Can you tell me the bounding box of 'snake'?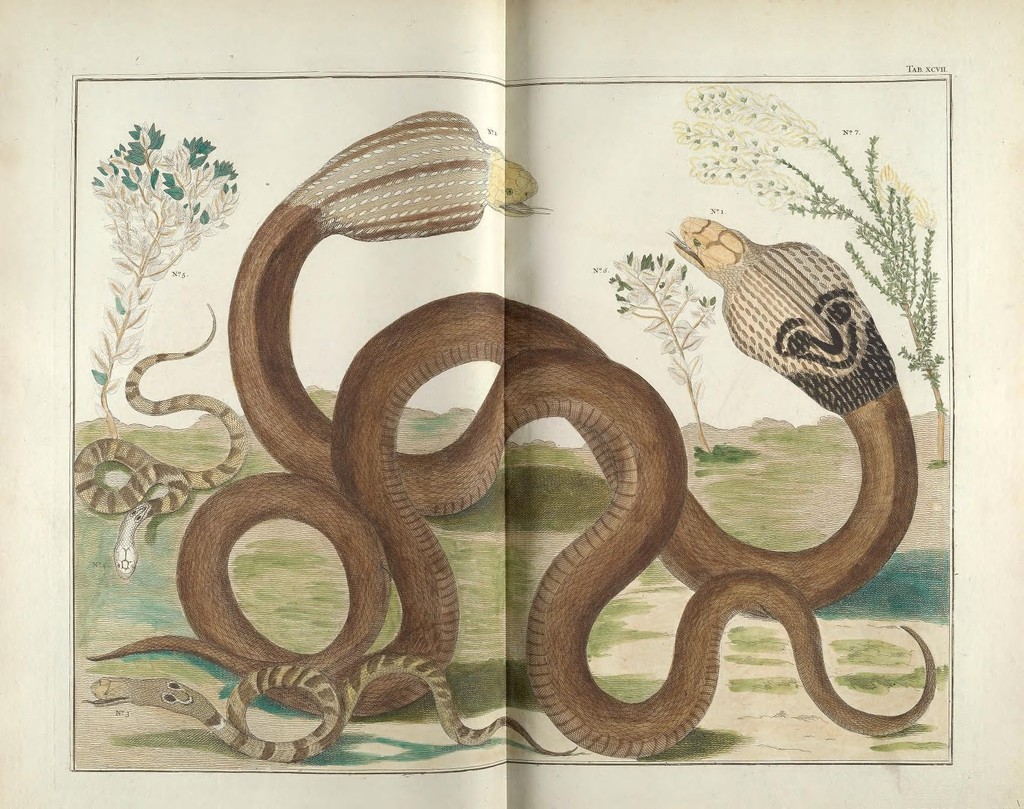
detection(81, 666, 575, 760).
